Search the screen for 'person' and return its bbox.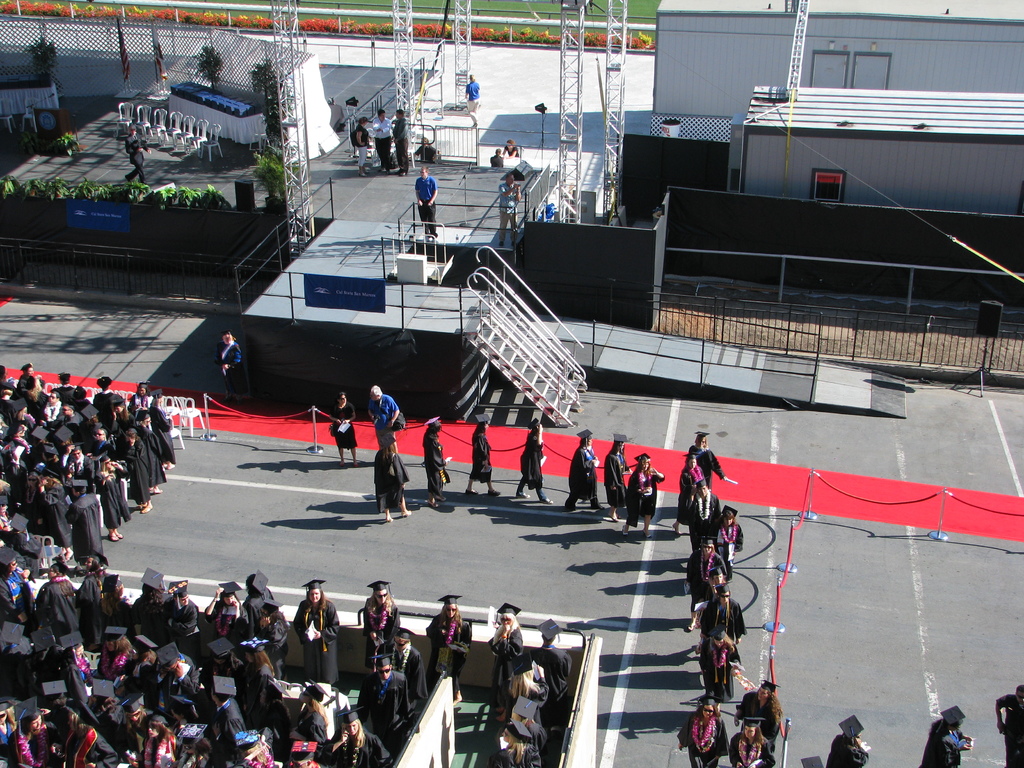
Found: [994,692,1023,767].
